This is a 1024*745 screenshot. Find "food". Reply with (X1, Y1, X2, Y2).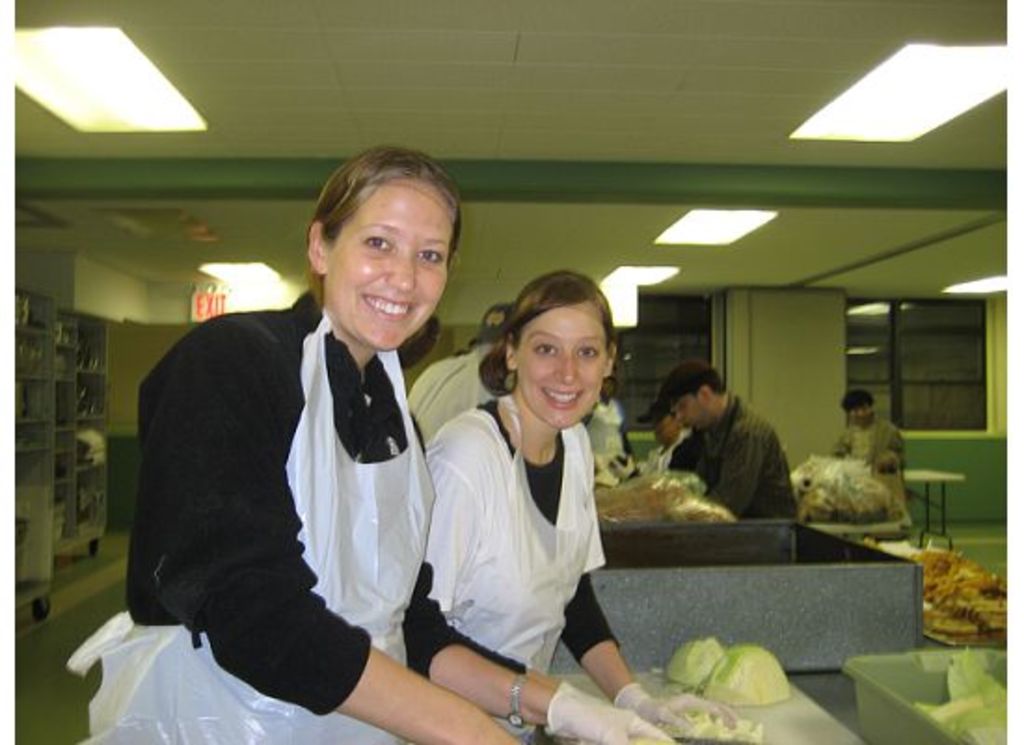
(927, 553, 1013, 648).
